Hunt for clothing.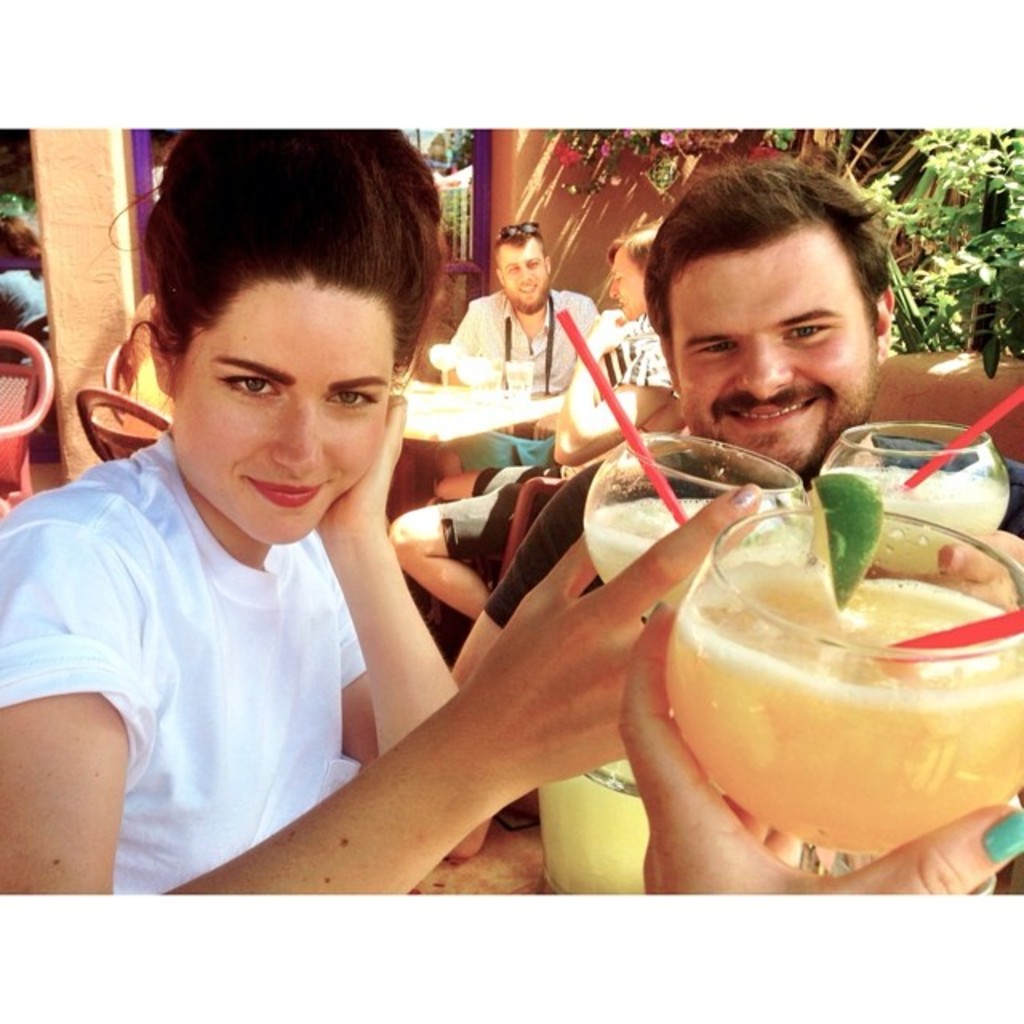
Hunted down at <bbox>448, 278, 594, 469</bbox>.
